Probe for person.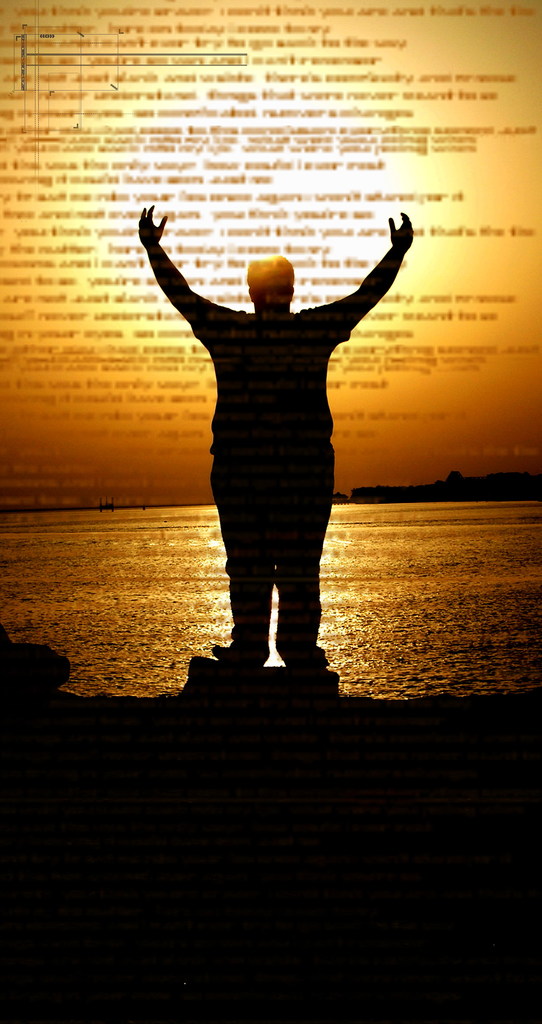
Probe result: crop(136, 209, 418, 666).
